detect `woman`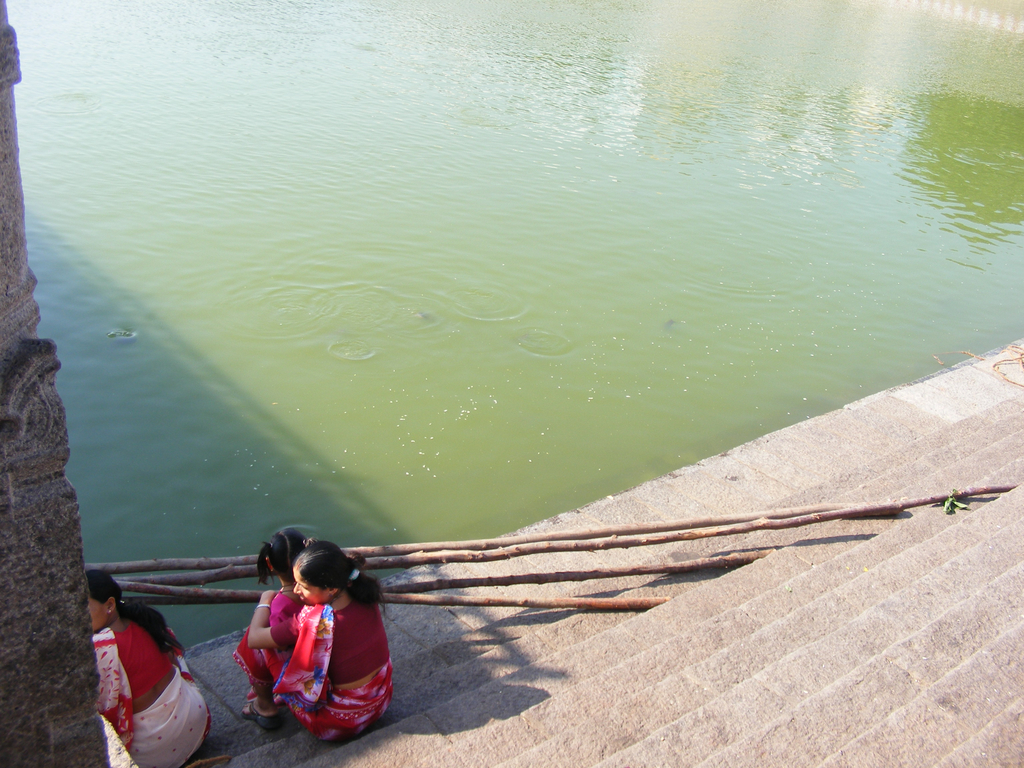
{"left": 88, "top": 574, "right": 207, "bottom": 767}
